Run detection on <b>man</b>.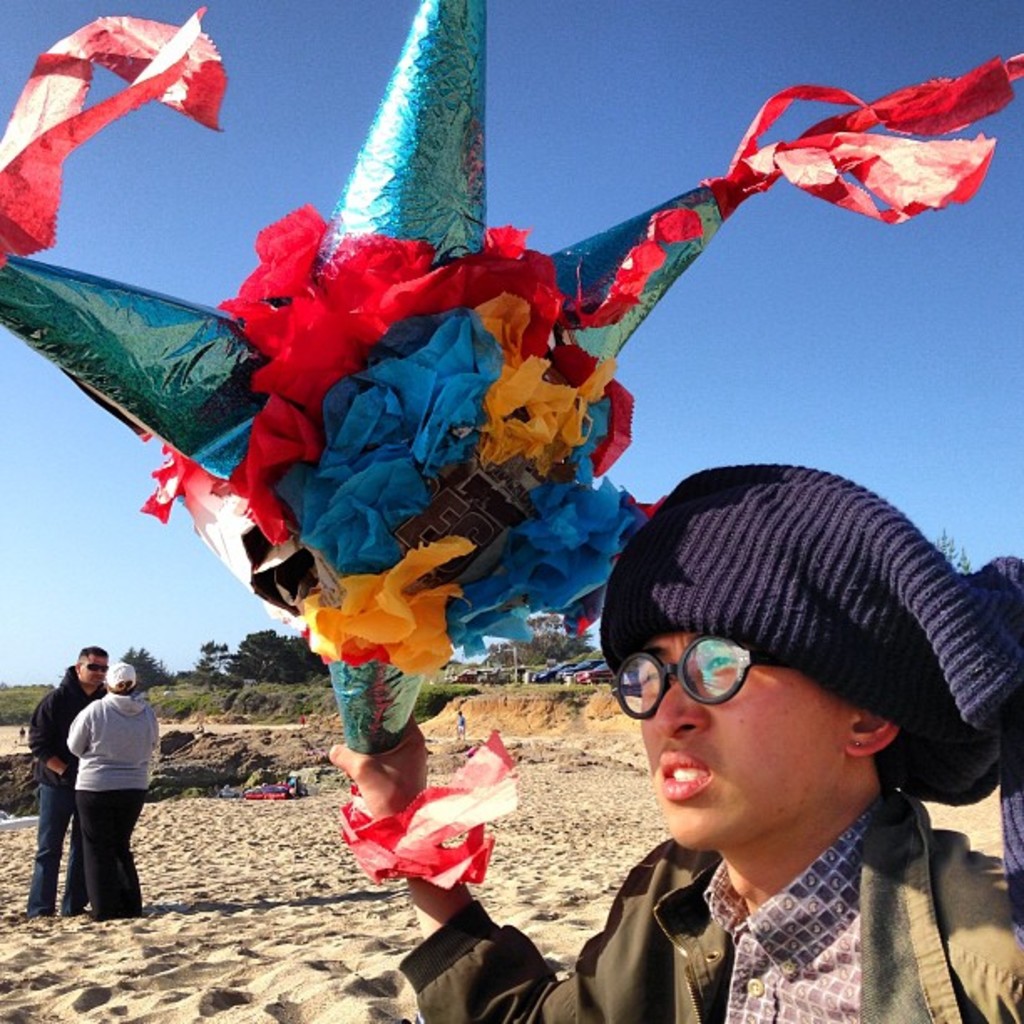
Result: <bbox>23, 644, 110, 919</bbox>.
